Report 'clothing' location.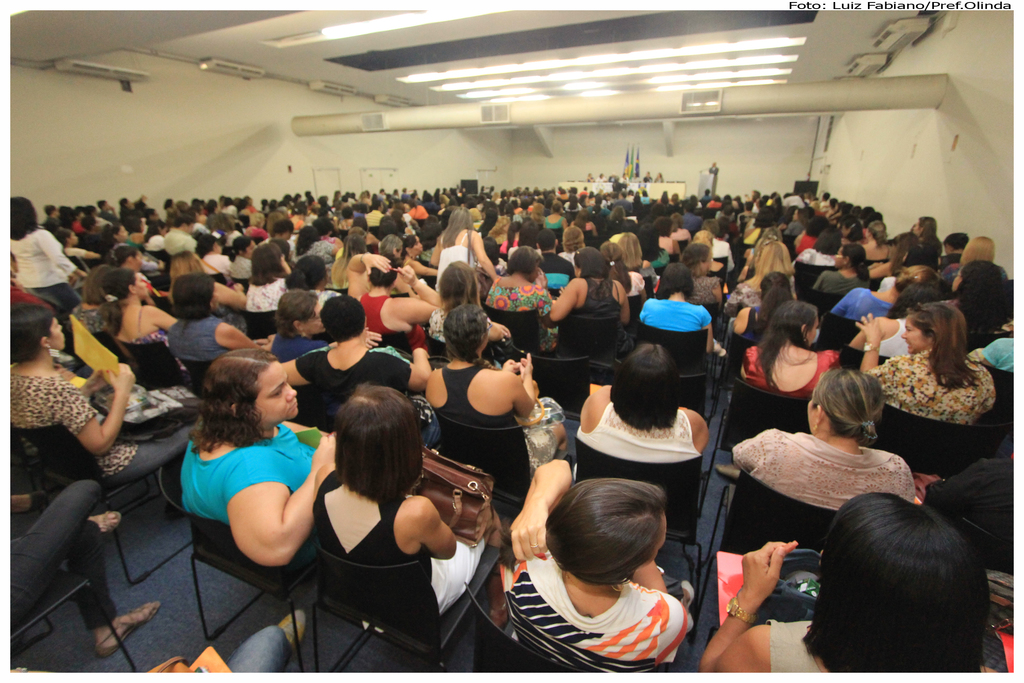
Report: Rect(869, 319, 912, 358).
